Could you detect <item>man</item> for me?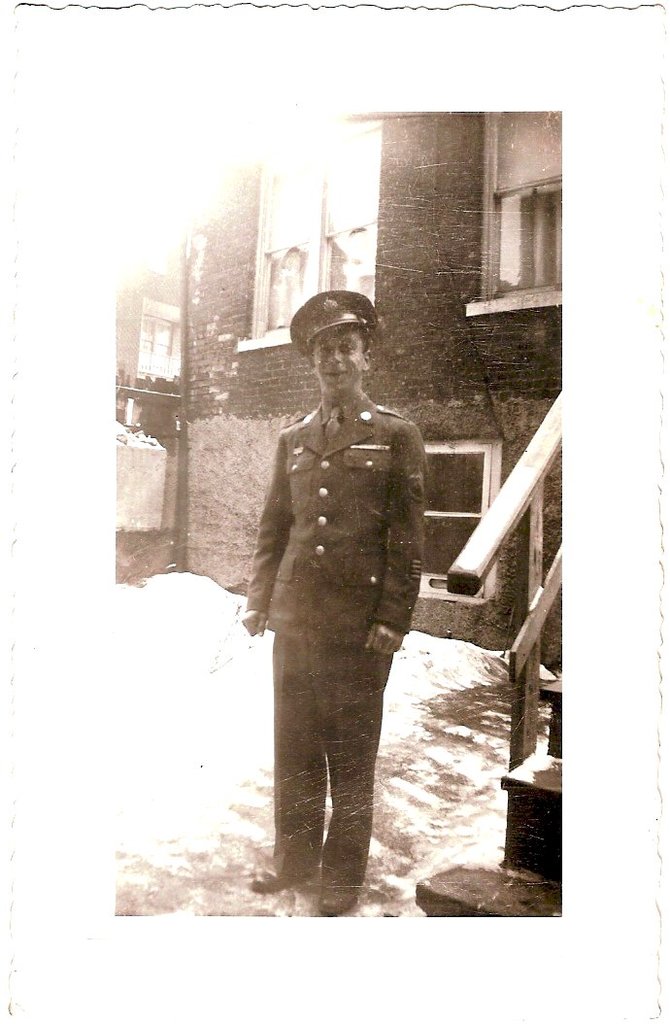
Detection result: (249, 290, 443, 931).
